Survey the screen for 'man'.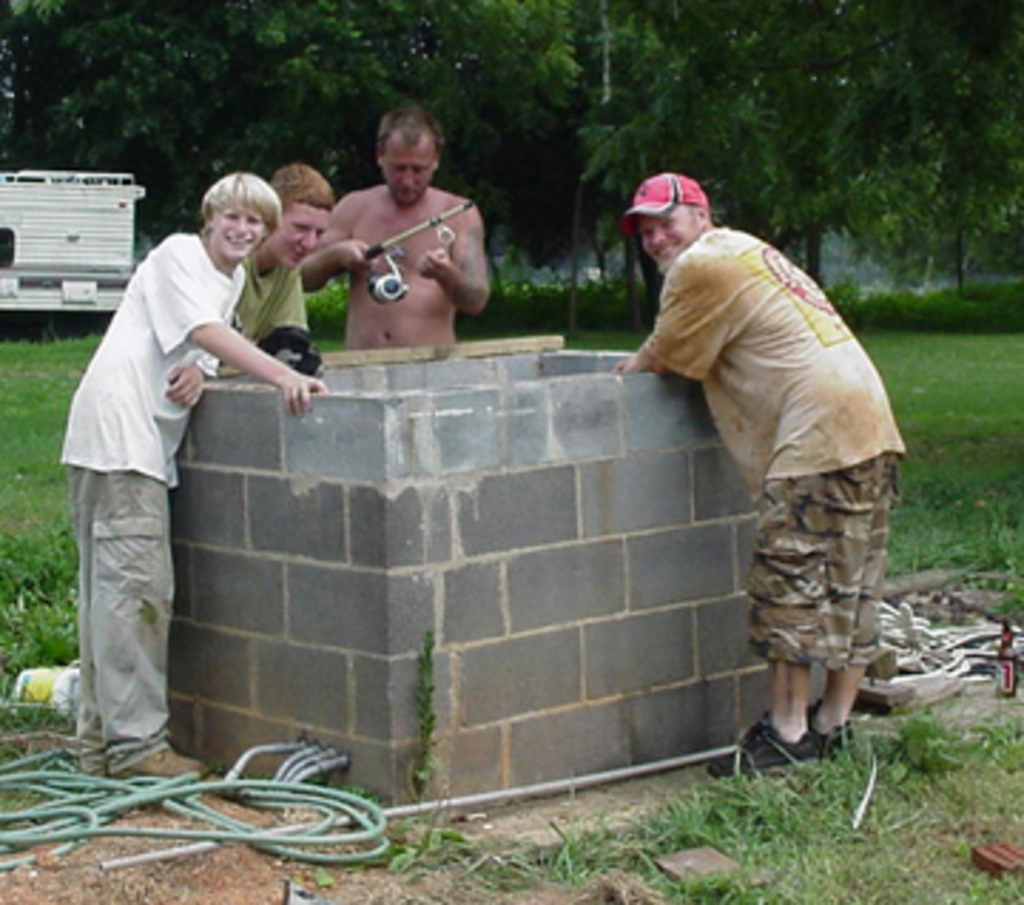
Survey found: Rect(330, 100, 486, 347).
